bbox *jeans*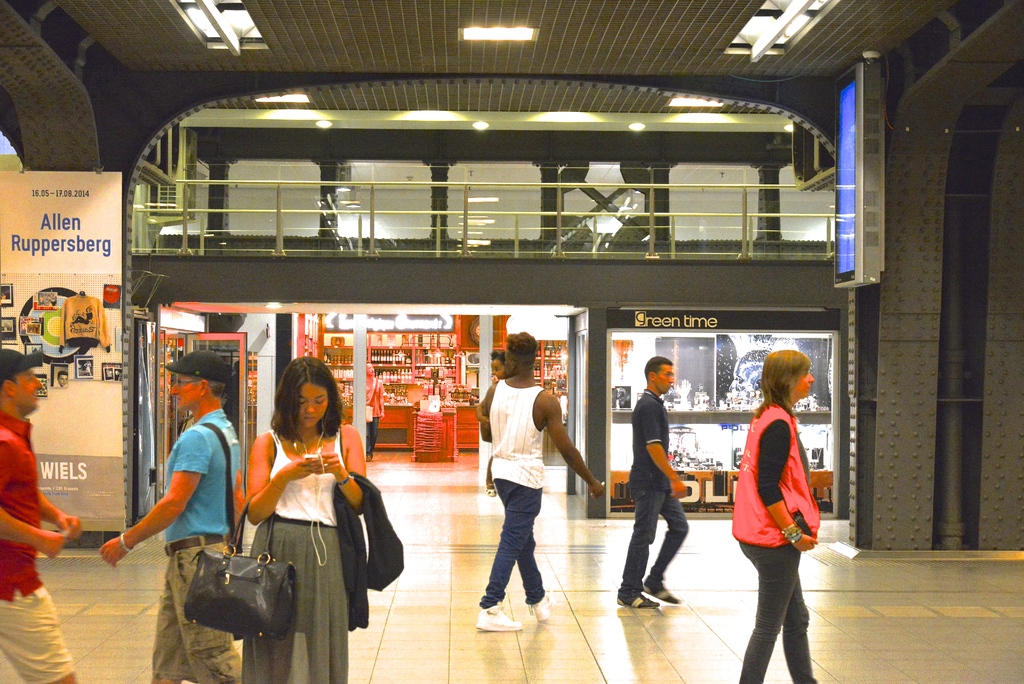
region(479, 478, 540, 608)
